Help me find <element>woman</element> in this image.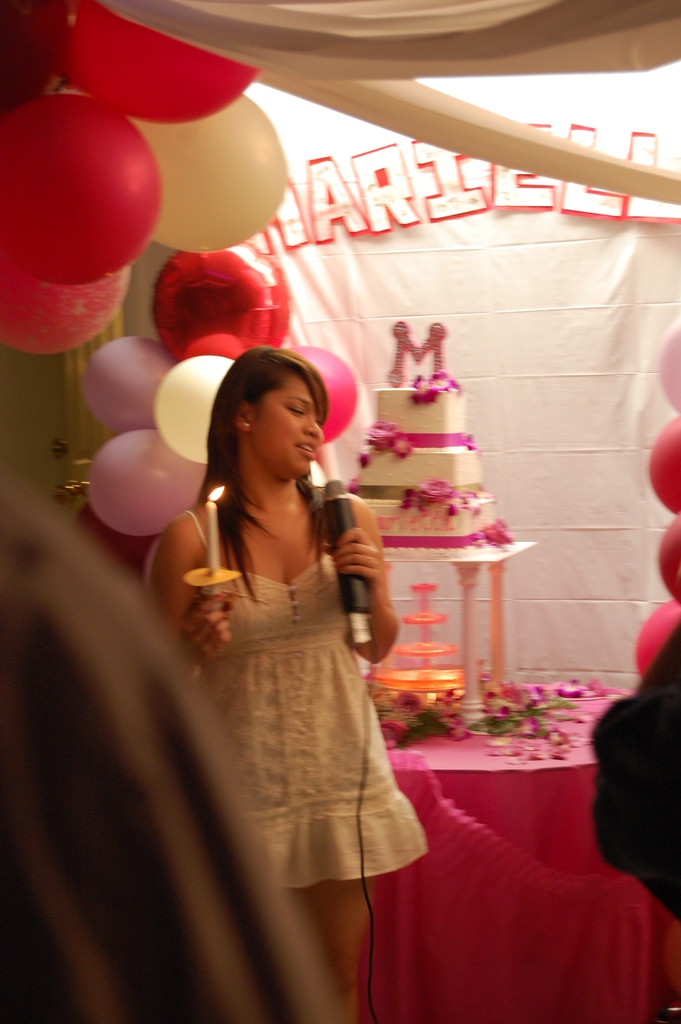
Found it: BBox(145, 321, 420, 937).
